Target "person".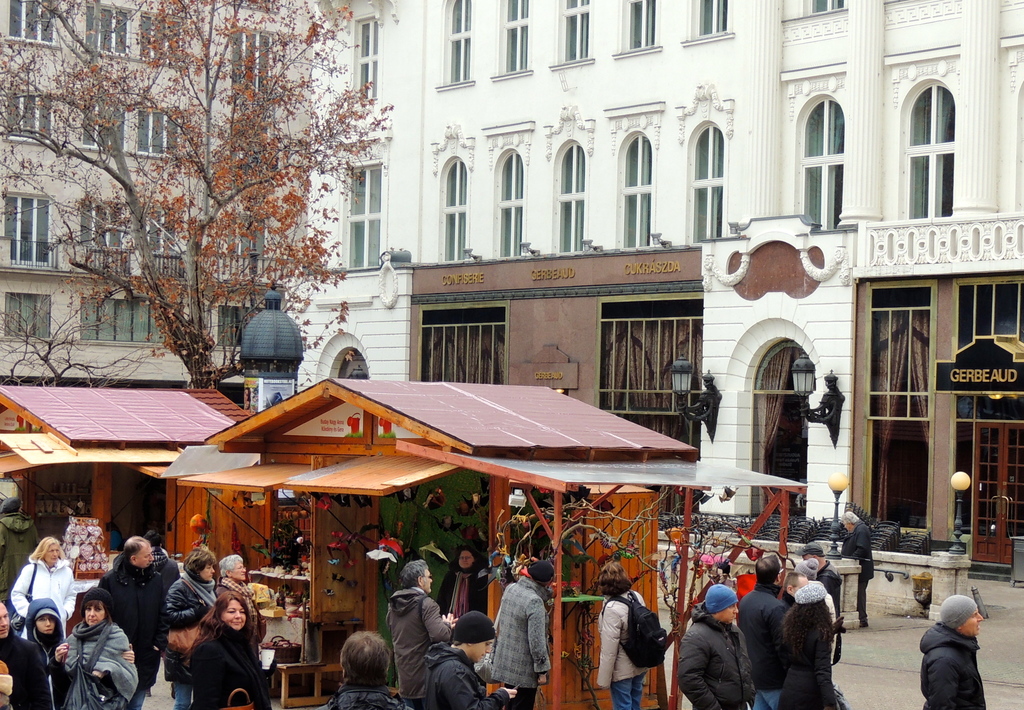
Target region: (774, 584, 844, 706).
